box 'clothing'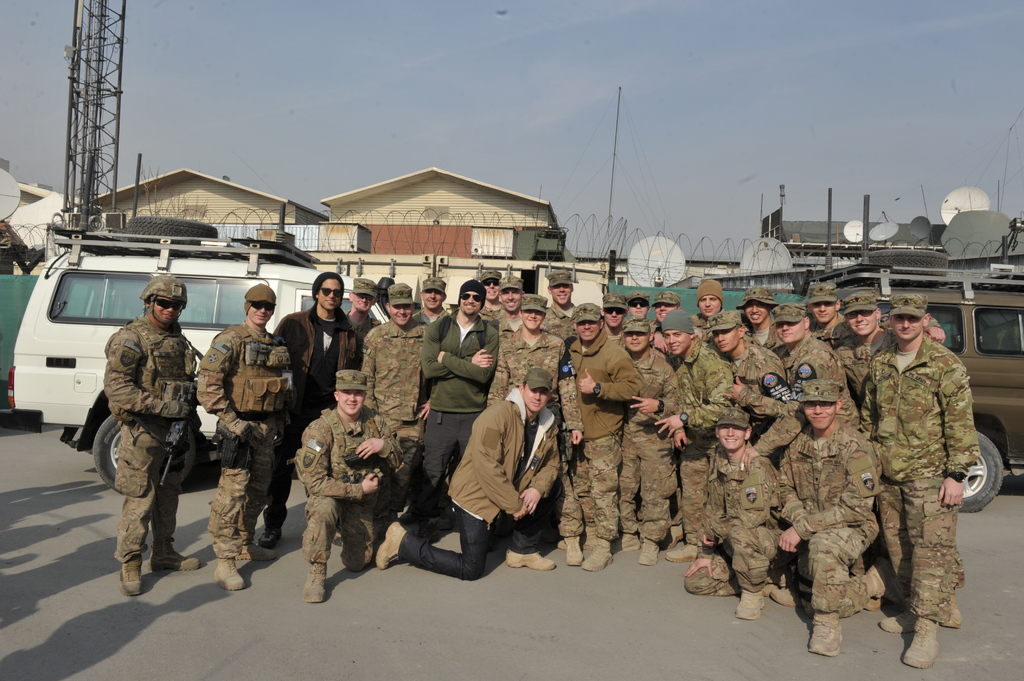
x1=196, y1=317, x2=291, y2=559
